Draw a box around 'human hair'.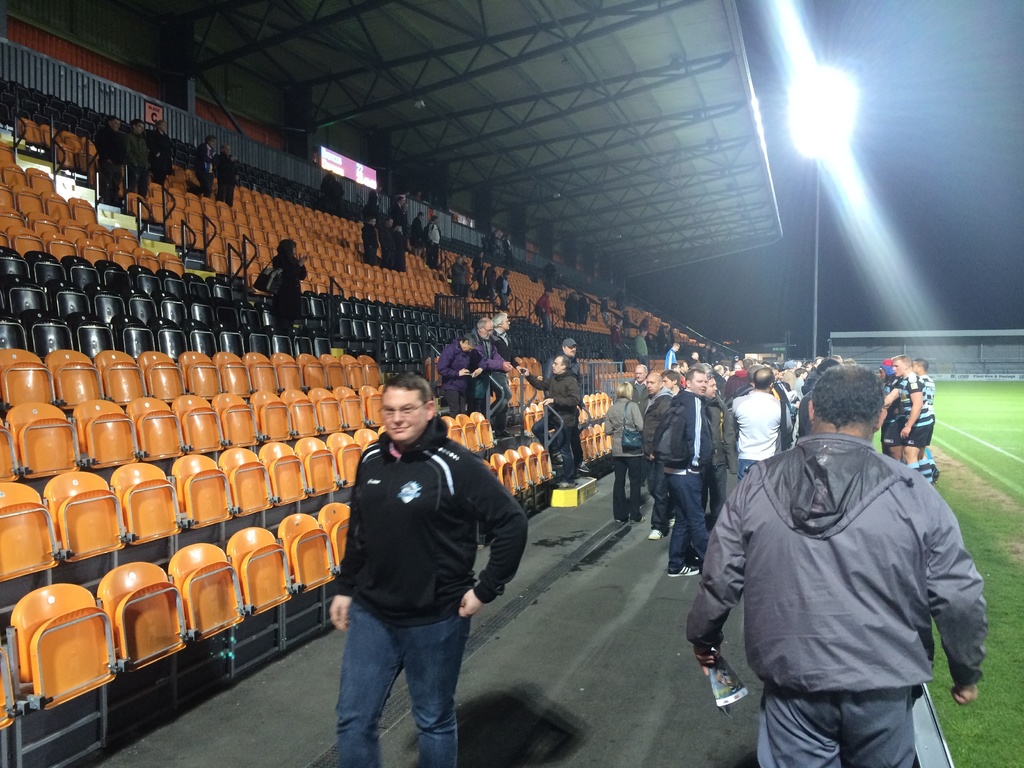
[686, 371, 701, 378].
